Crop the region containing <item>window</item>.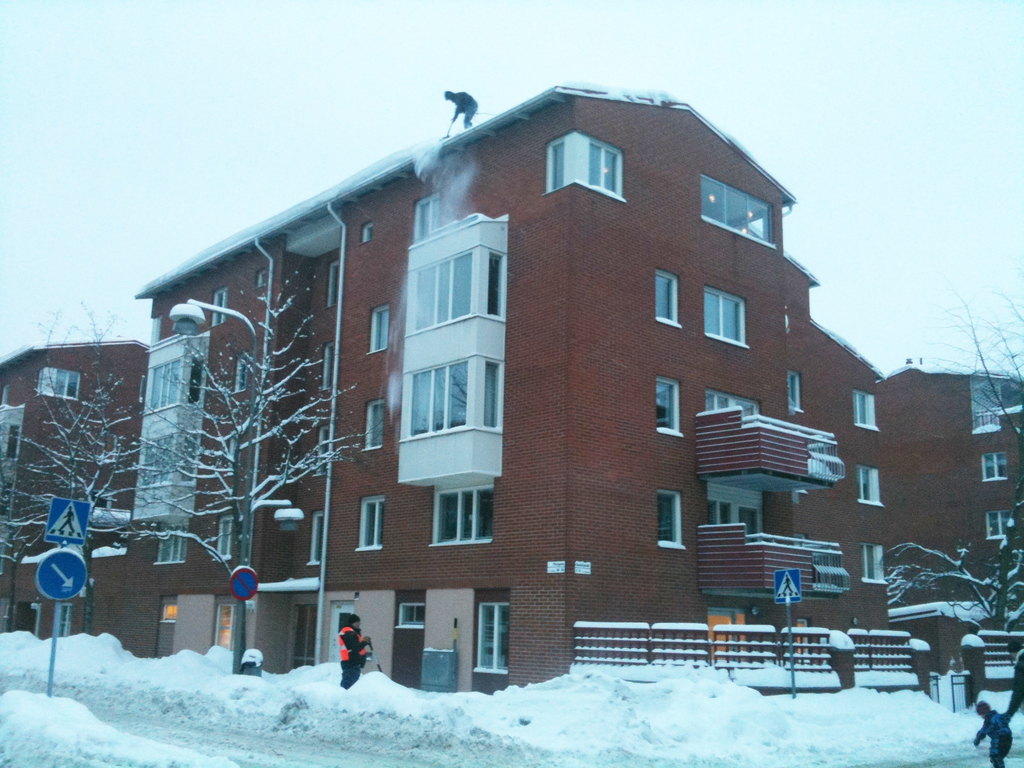
Crop region: [408, 359, 467, 437].
